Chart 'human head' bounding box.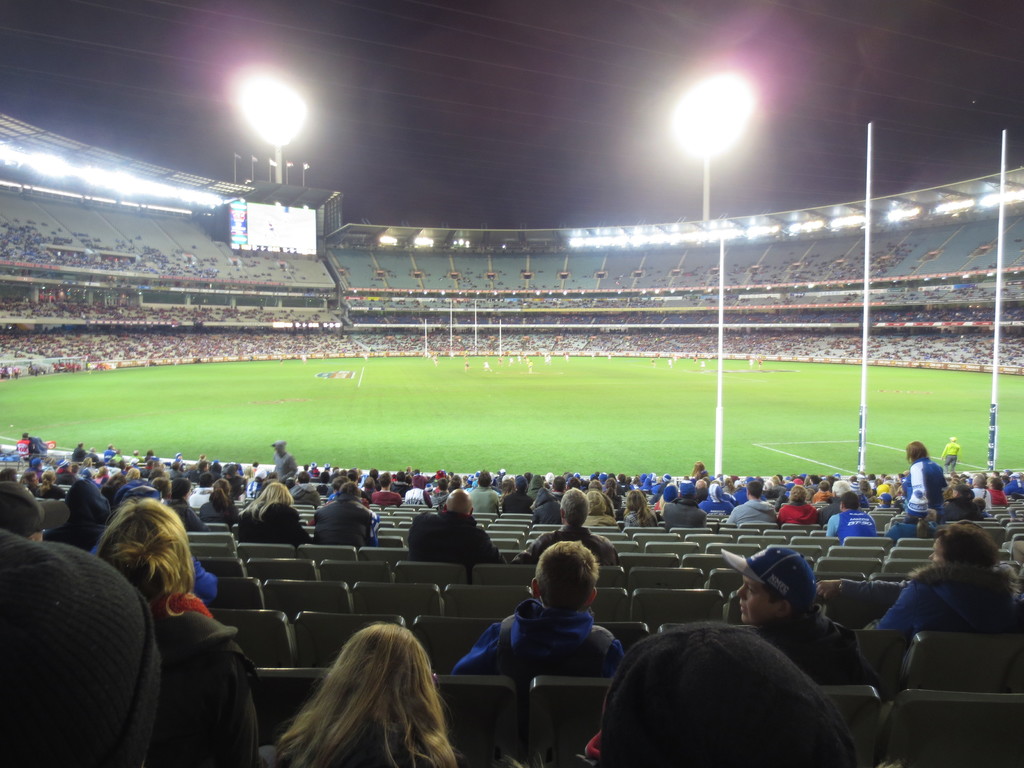
Charted: x1=522, y1=537, x2=602, y2=607.
